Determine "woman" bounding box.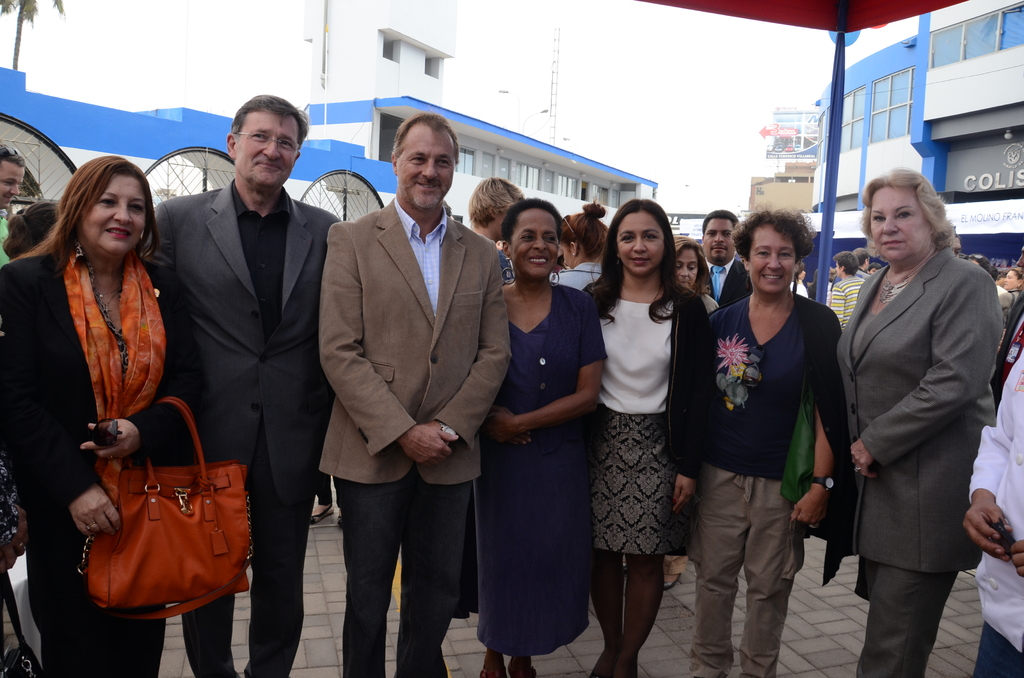
Determined: <box>698,202,850,677</box>.
